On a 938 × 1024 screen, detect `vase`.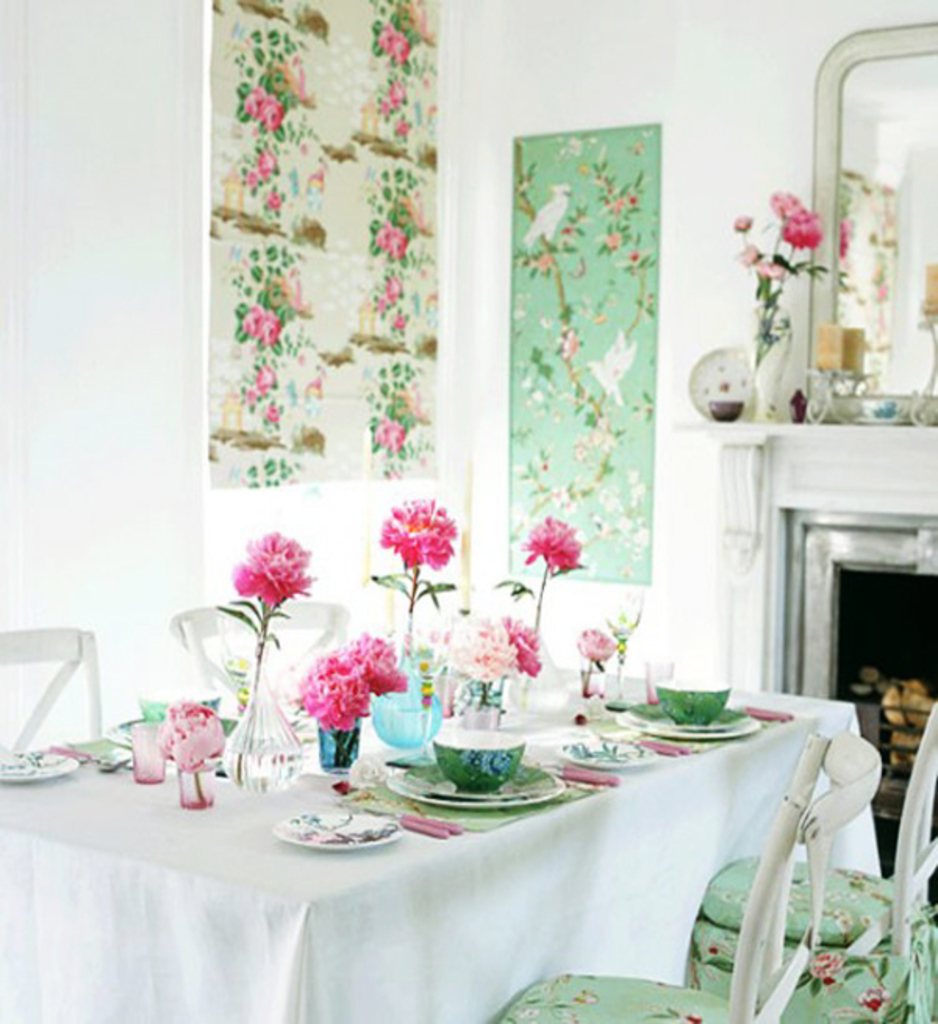
x1=505, y1=628, x2=583, y2=724.
